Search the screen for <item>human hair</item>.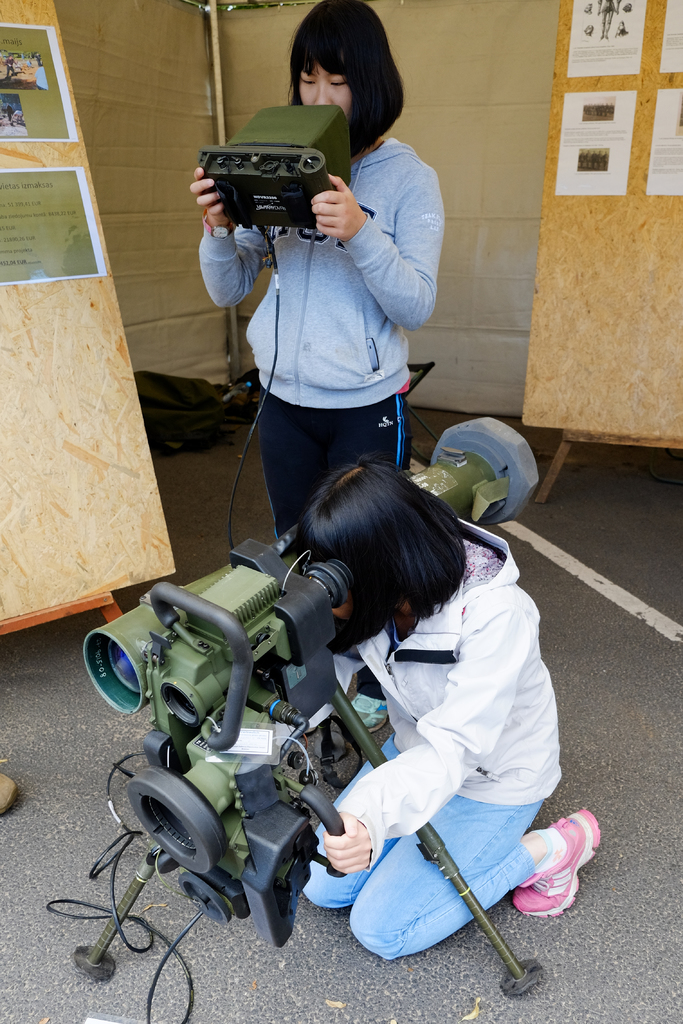
Found at 296/452/470/639.
